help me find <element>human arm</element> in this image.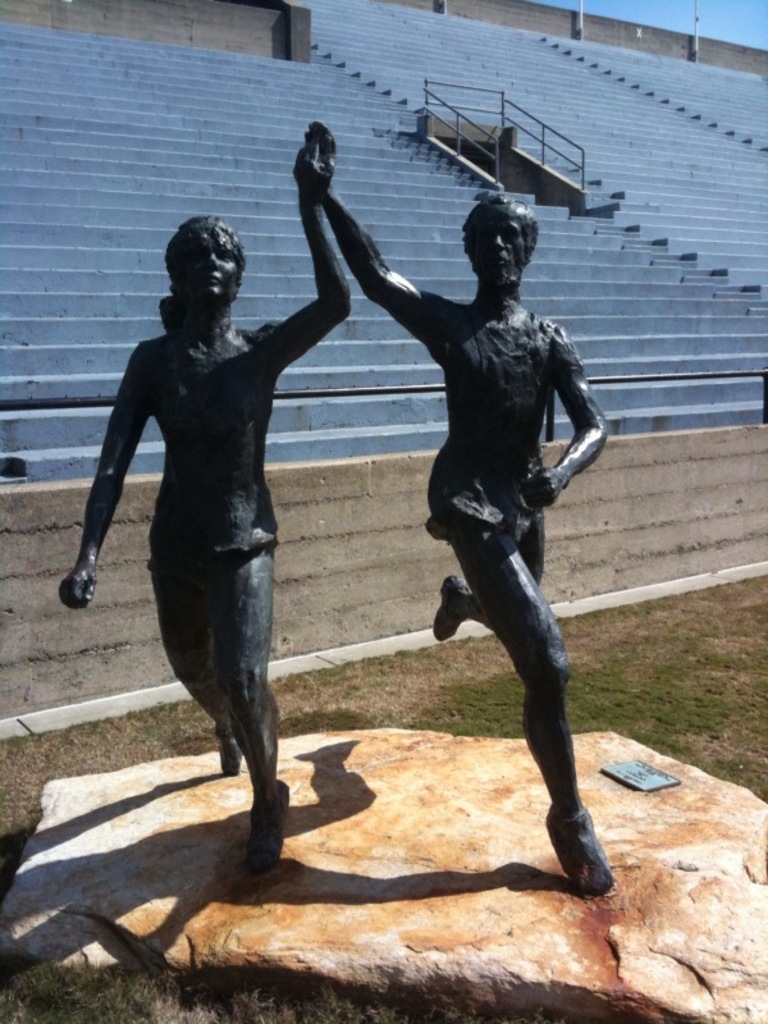
Found it: left=251, top=143, right=362, bottom=358.
